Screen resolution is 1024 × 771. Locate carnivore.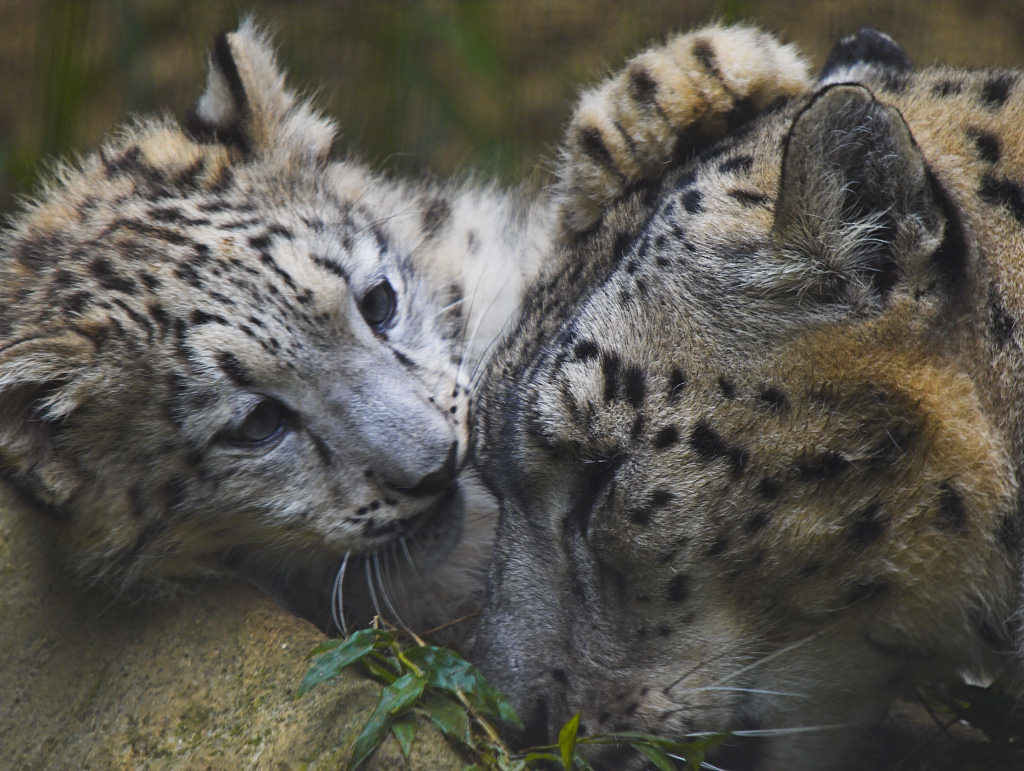
x1=0, y1=0, x2=564, y2=648.
